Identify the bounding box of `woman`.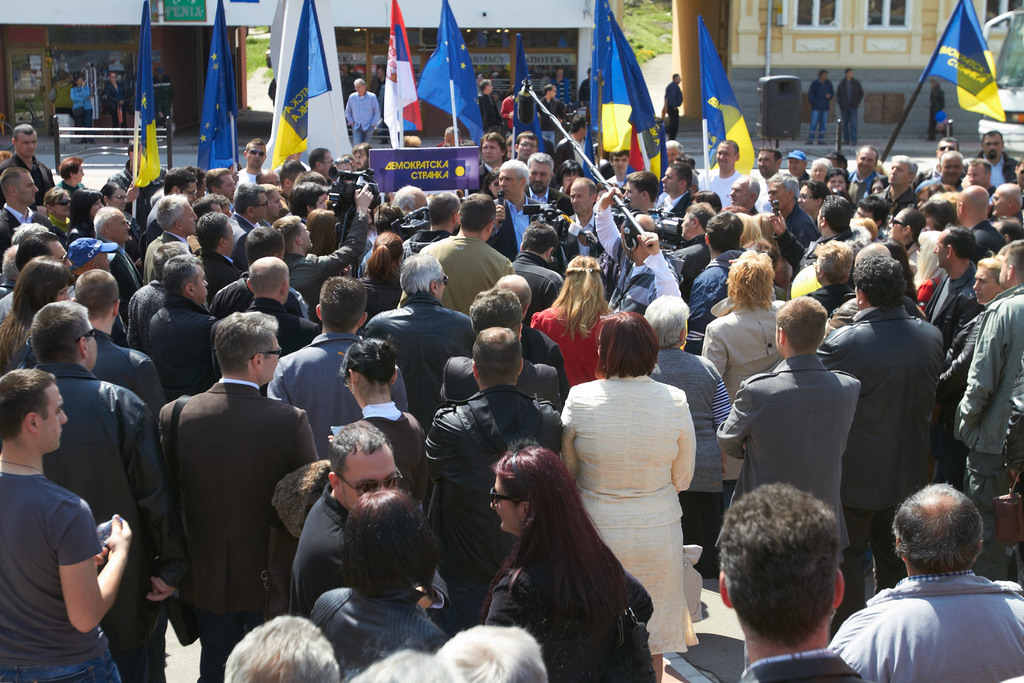
rect(307, 472, 449, 679).
